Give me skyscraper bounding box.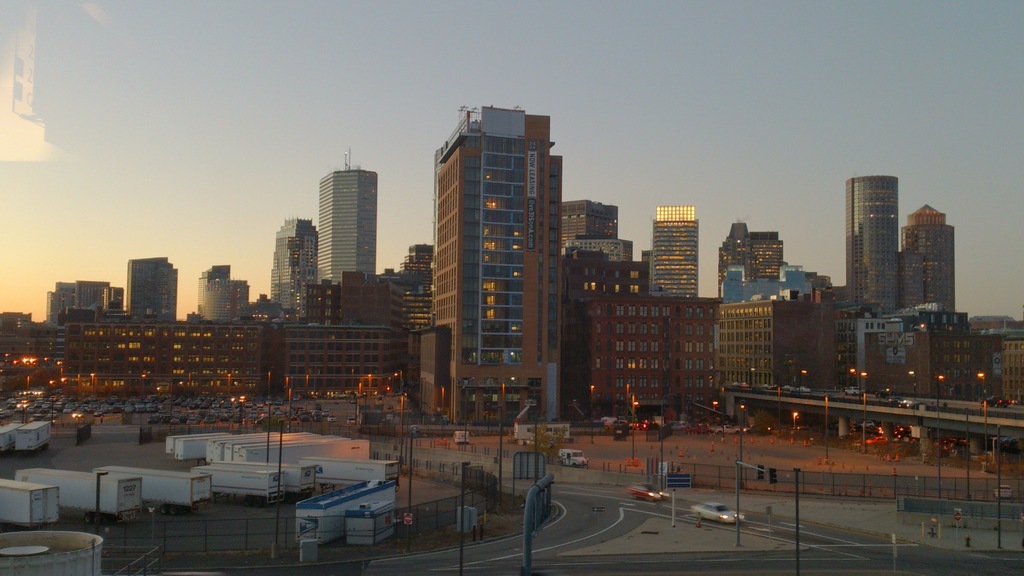
Rect(842, 171, 912, 315).
